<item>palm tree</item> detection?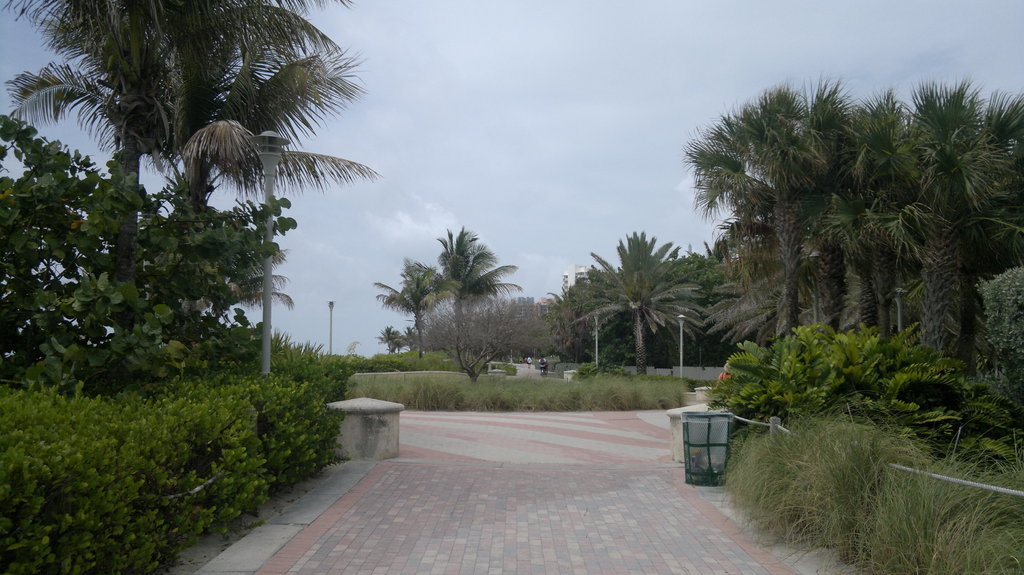
rect(694, 102, 1002, 422)
